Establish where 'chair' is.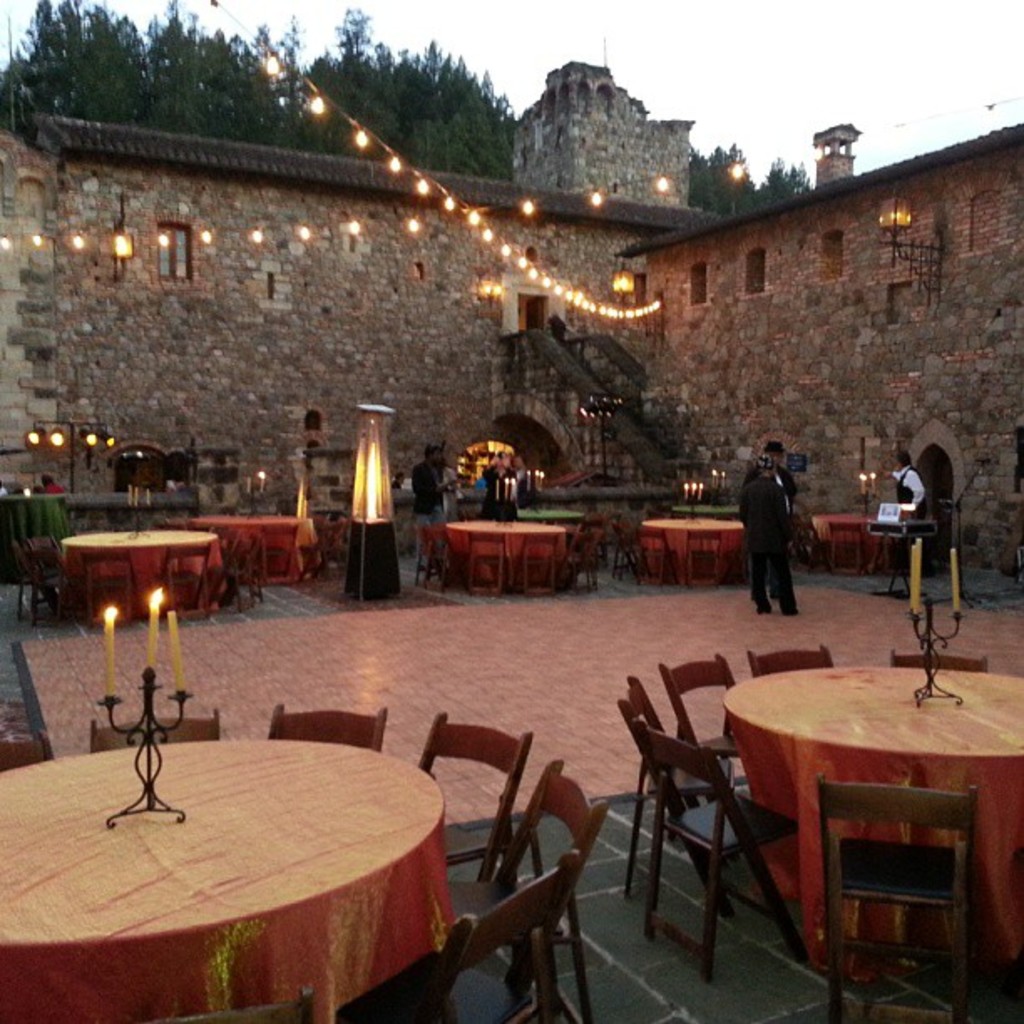
Established at (x1=10, y1=537, x2=62, y2=621).
